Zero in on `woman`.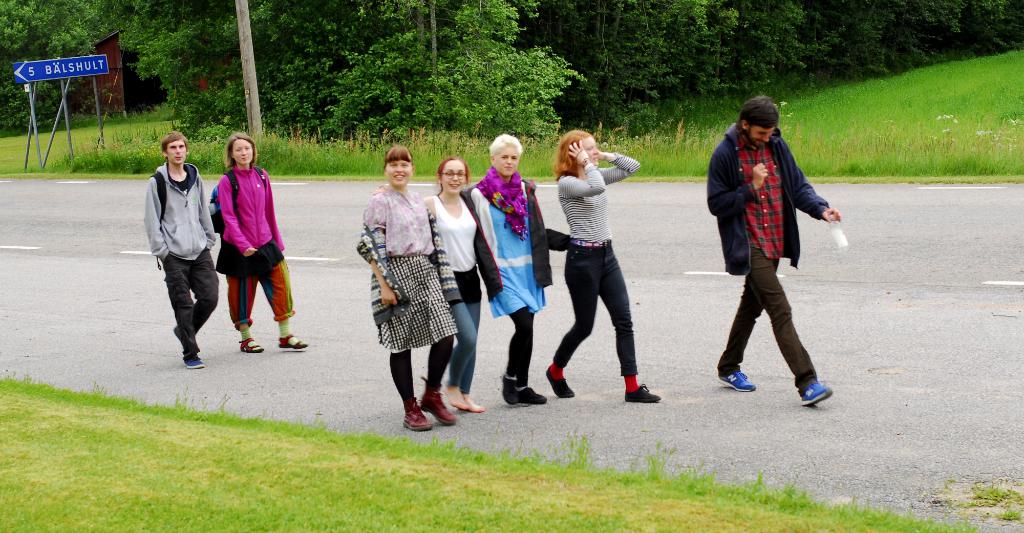
Zeroed in: x1=546 y1=131 x2=660 y2=402.
